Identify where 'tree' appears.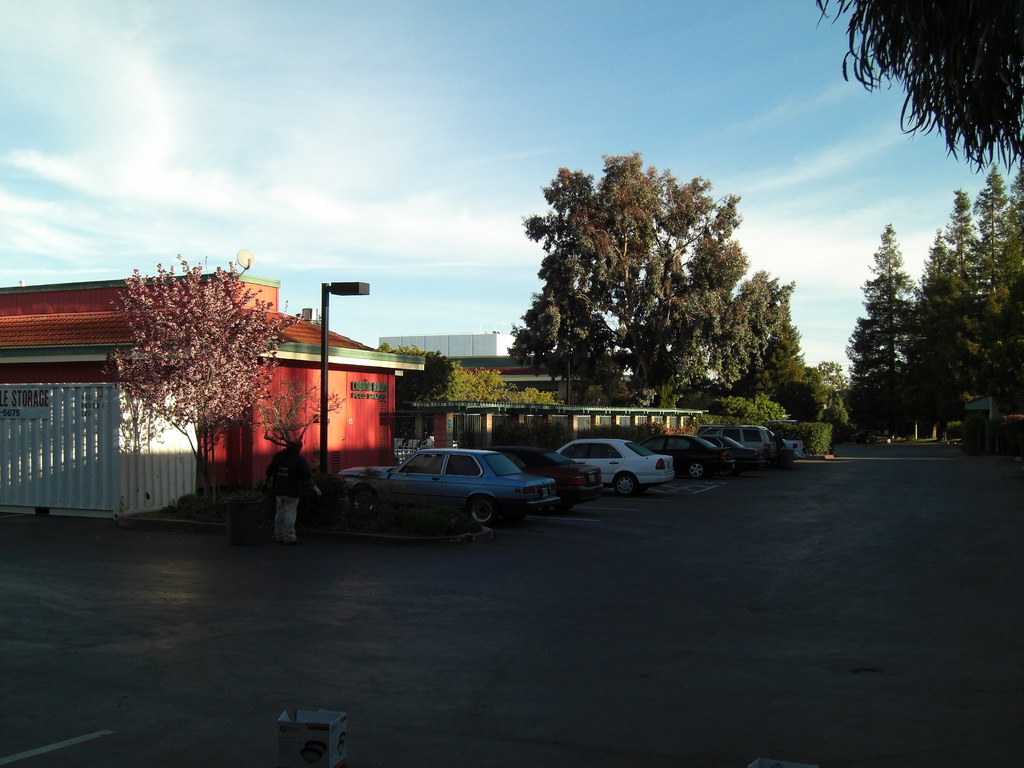
Appears at rect(814, 0, 1023, 175).
